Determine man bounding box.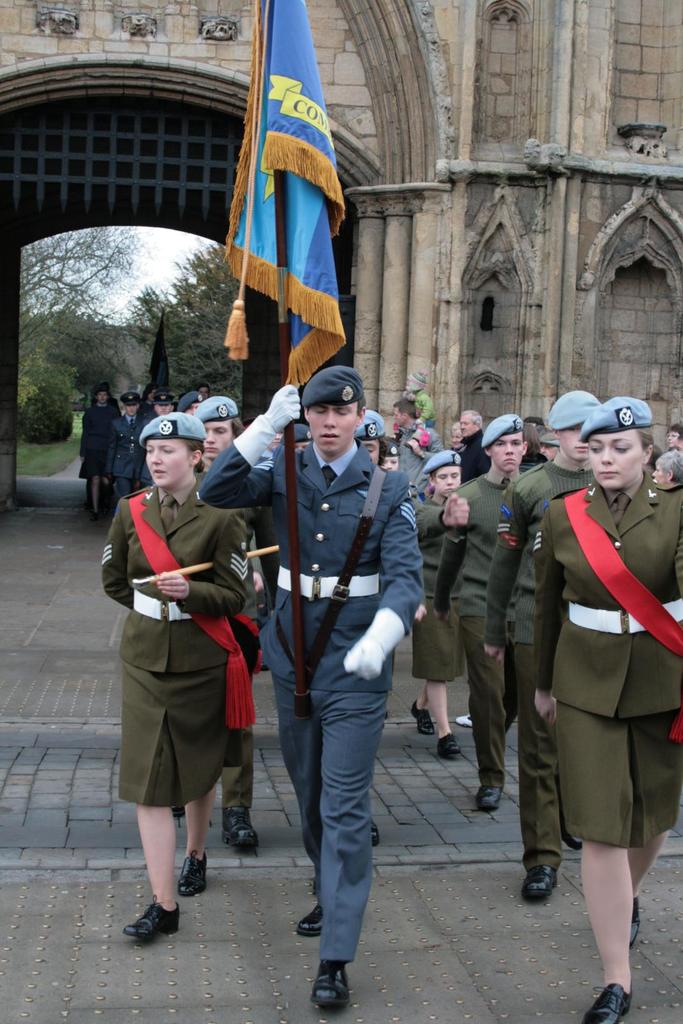
Determined: left=388, top=396, right=432, bottom=502.
